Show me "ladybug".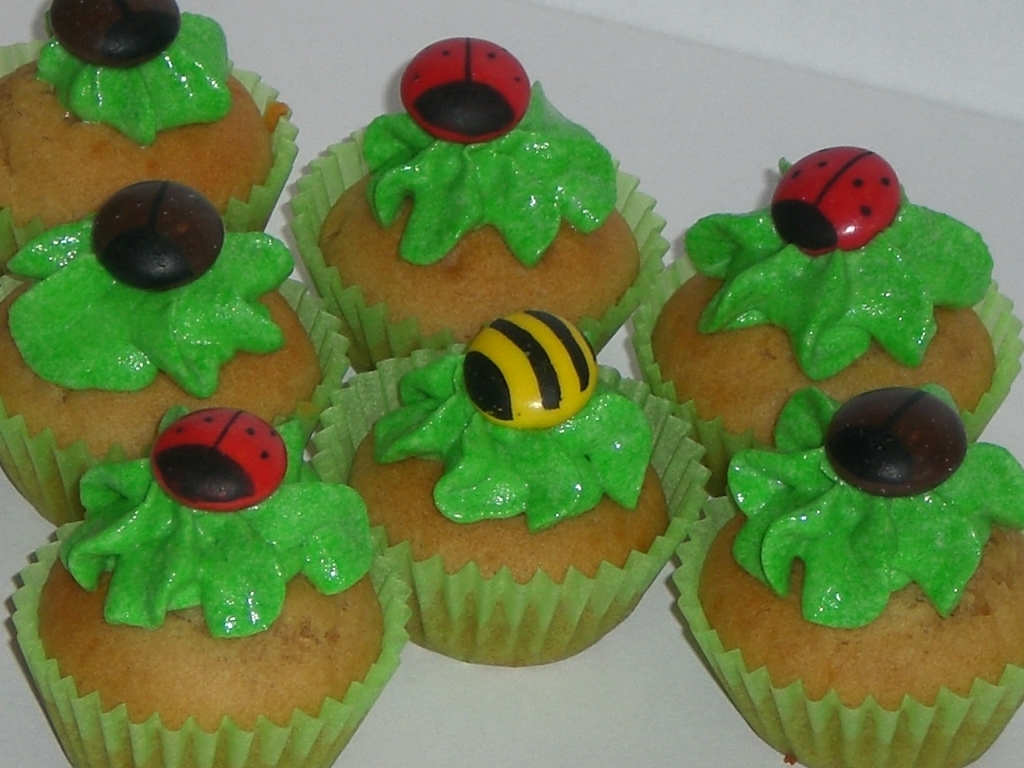
"ladybug" is here: BBox(151, 405, 285, 514).
